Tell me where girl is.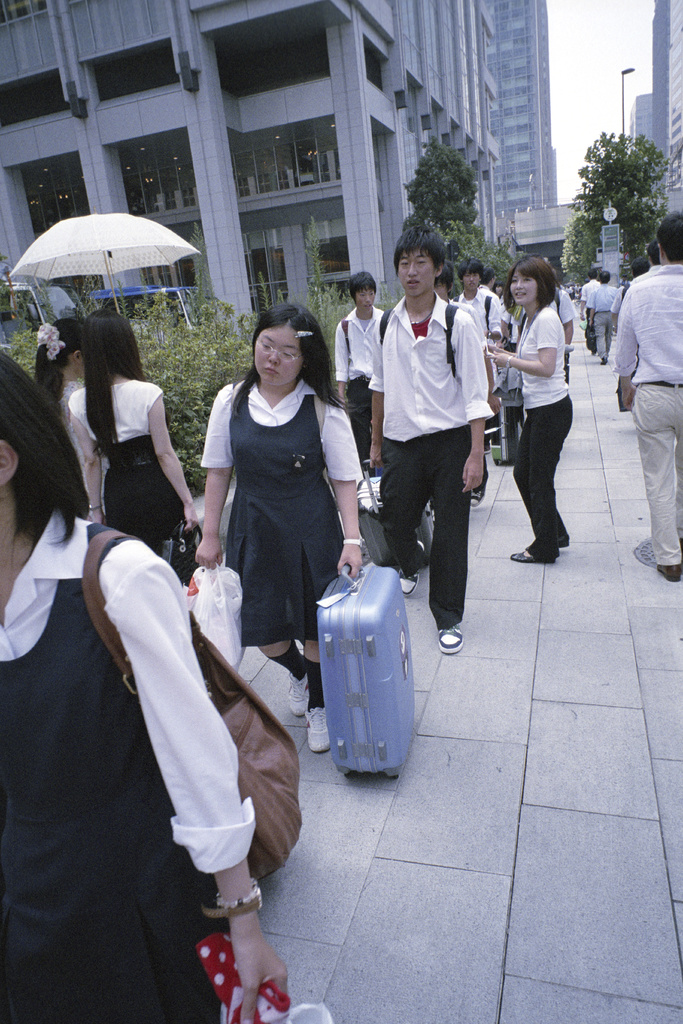
girl is at [194,301,361,753].
